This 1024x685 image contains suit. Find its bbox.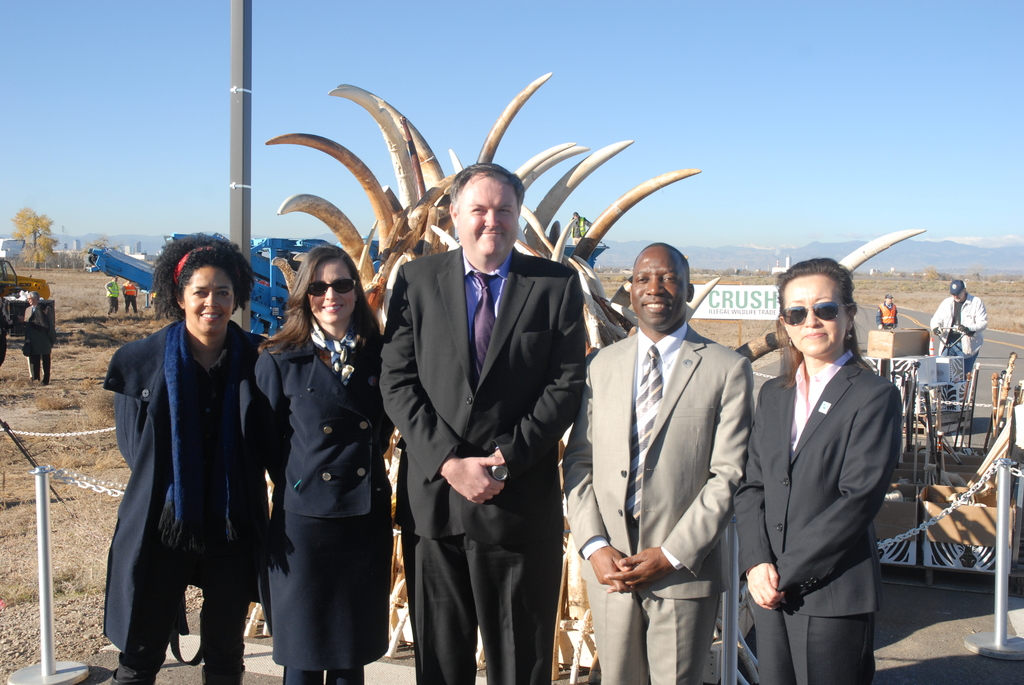
563/331/755/684.
